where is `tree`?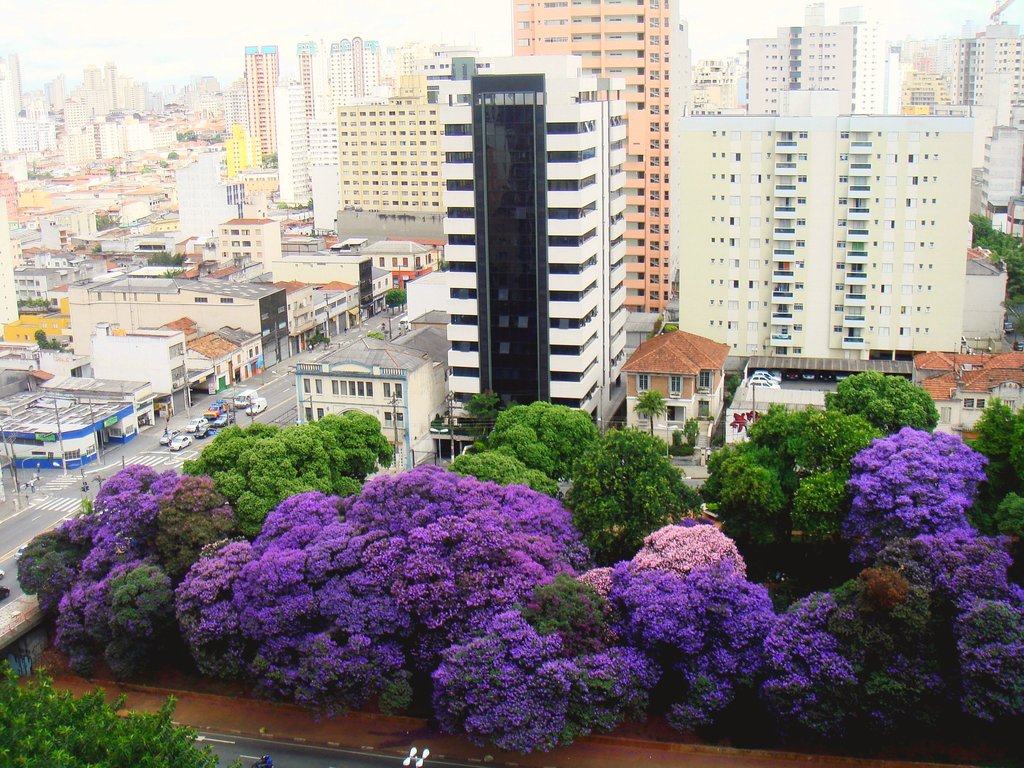
572, 563, 614, 605.
